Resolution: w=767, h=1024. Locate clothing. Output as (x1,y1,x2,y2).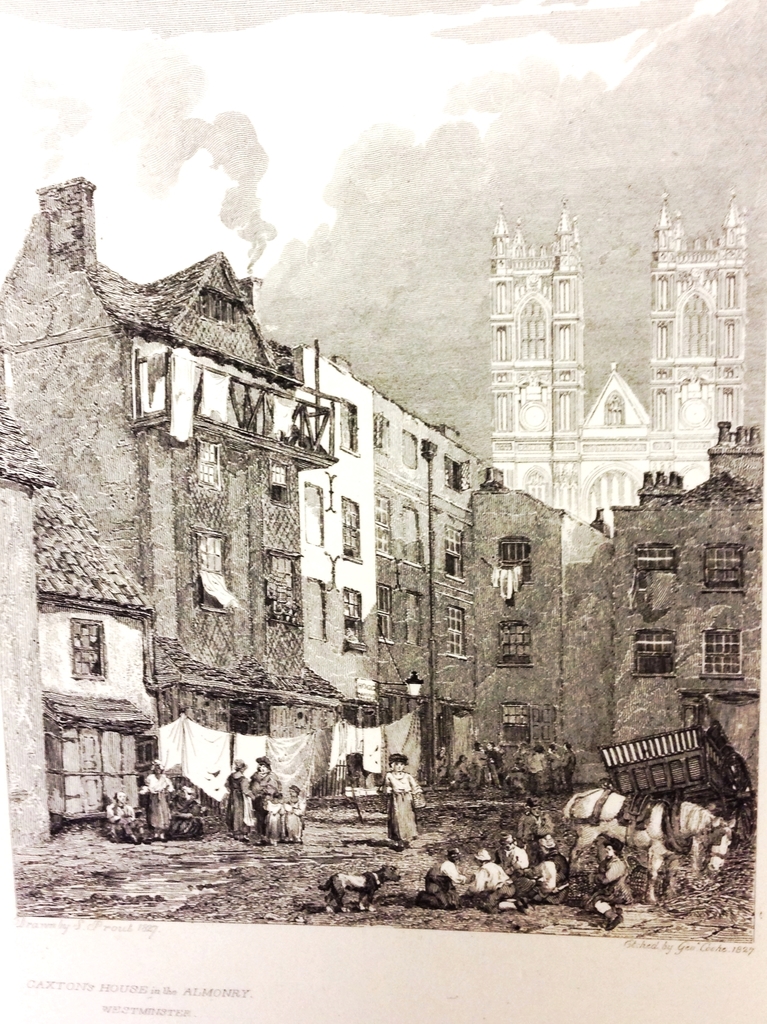
(246,770,279,836).
